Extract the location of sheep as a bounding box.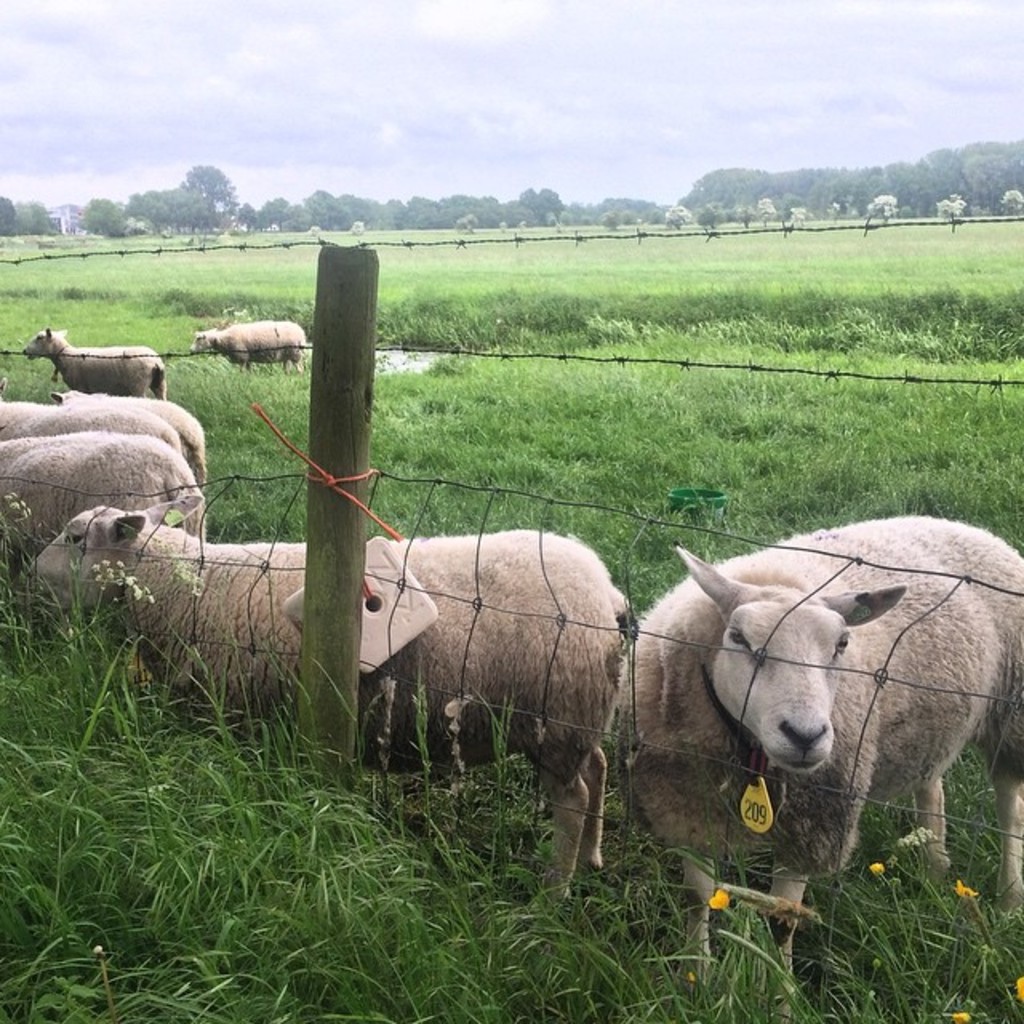
bbox(0, 378, 181, 454).
